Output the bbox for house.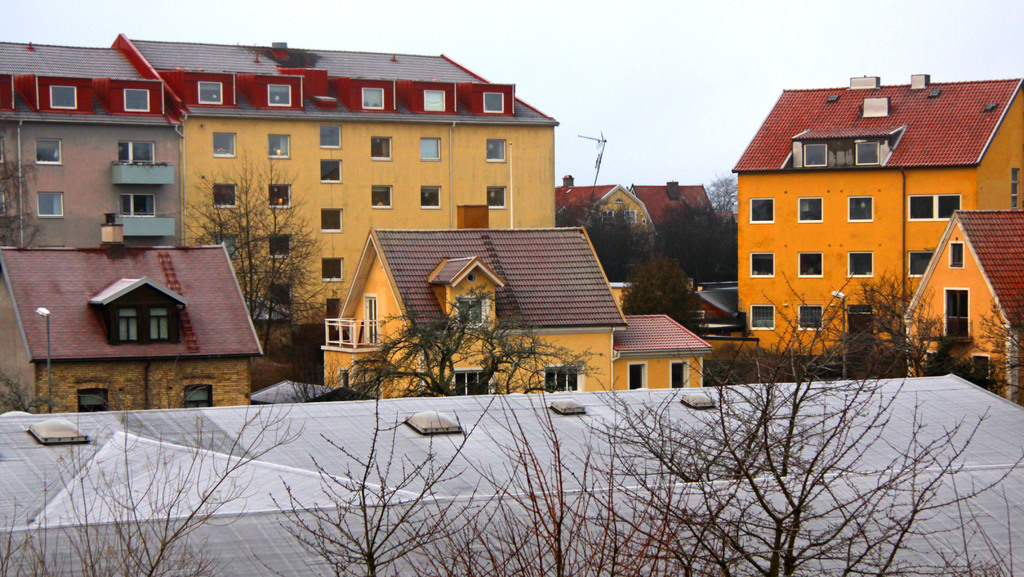
bbox=[556, 172, 726, 316].
